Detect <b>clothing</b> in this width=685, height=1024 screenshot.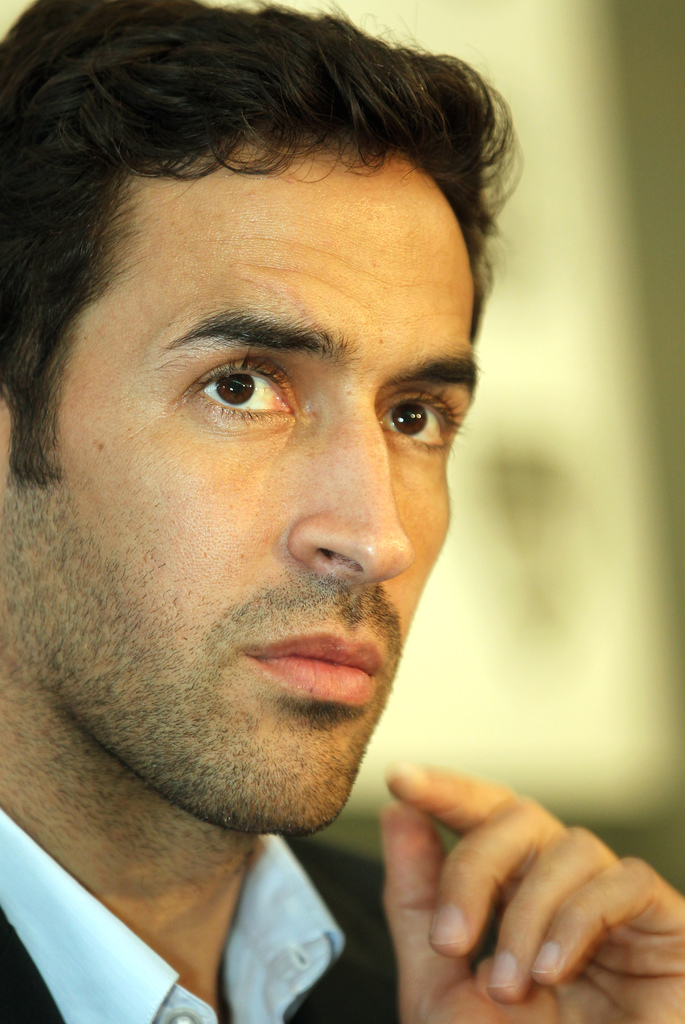
Detection: (0, 808, 498, 1023).
